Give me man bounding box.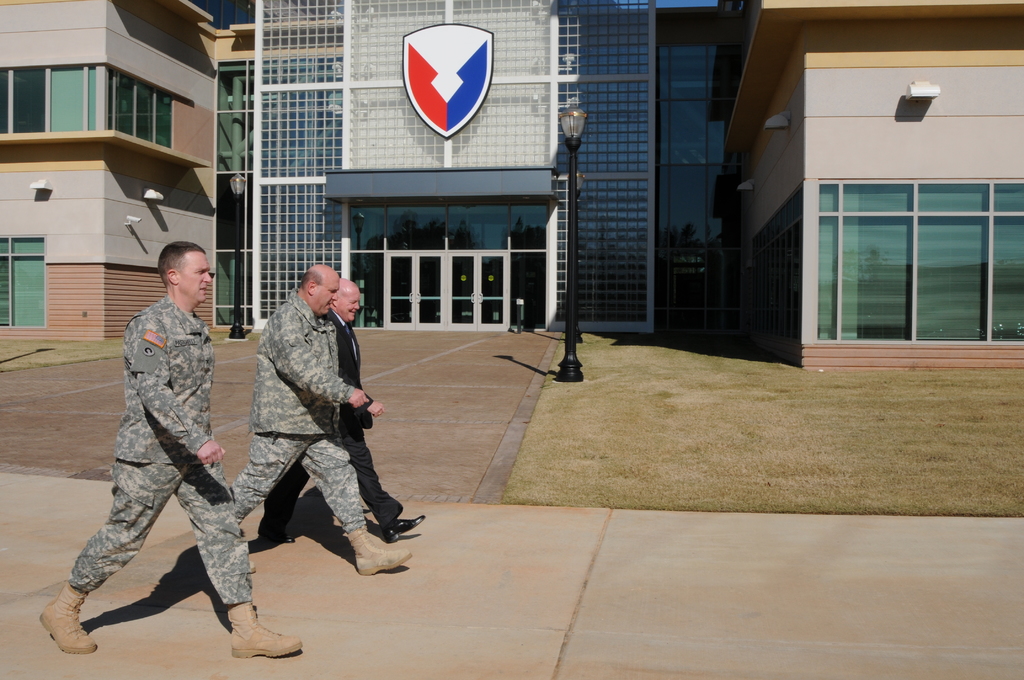
x1=36, y1=242, x2=301, y2=660.
